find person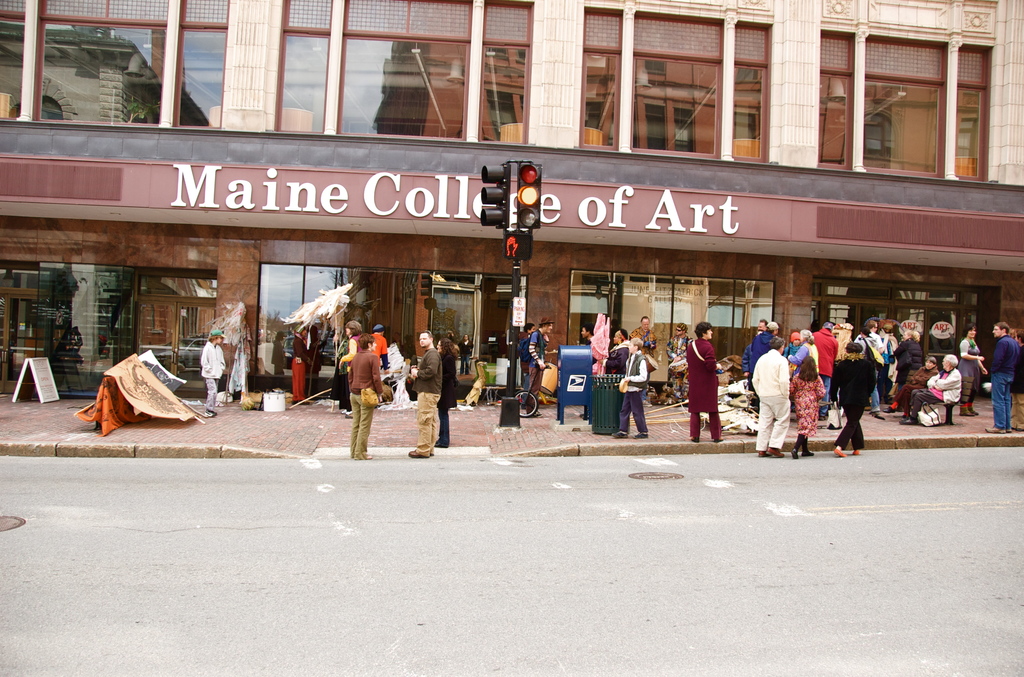
bbox(518, 322, 534, 405)
